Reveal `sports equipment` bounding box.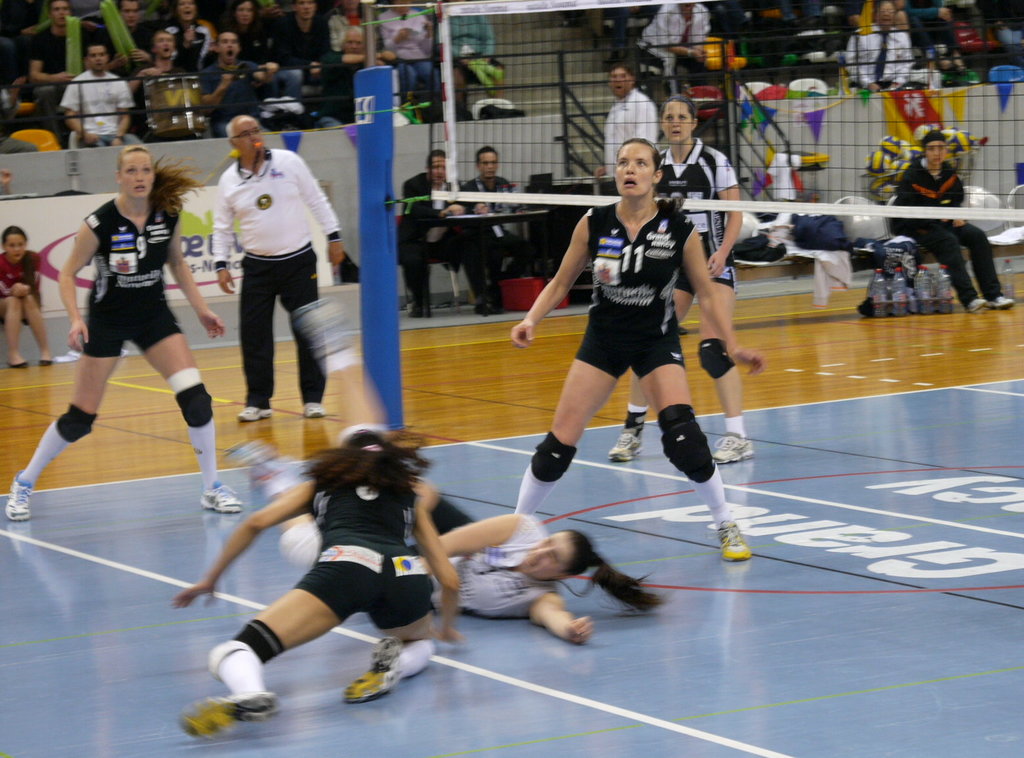
Revealed: <box>4,470,30,523</box>.
